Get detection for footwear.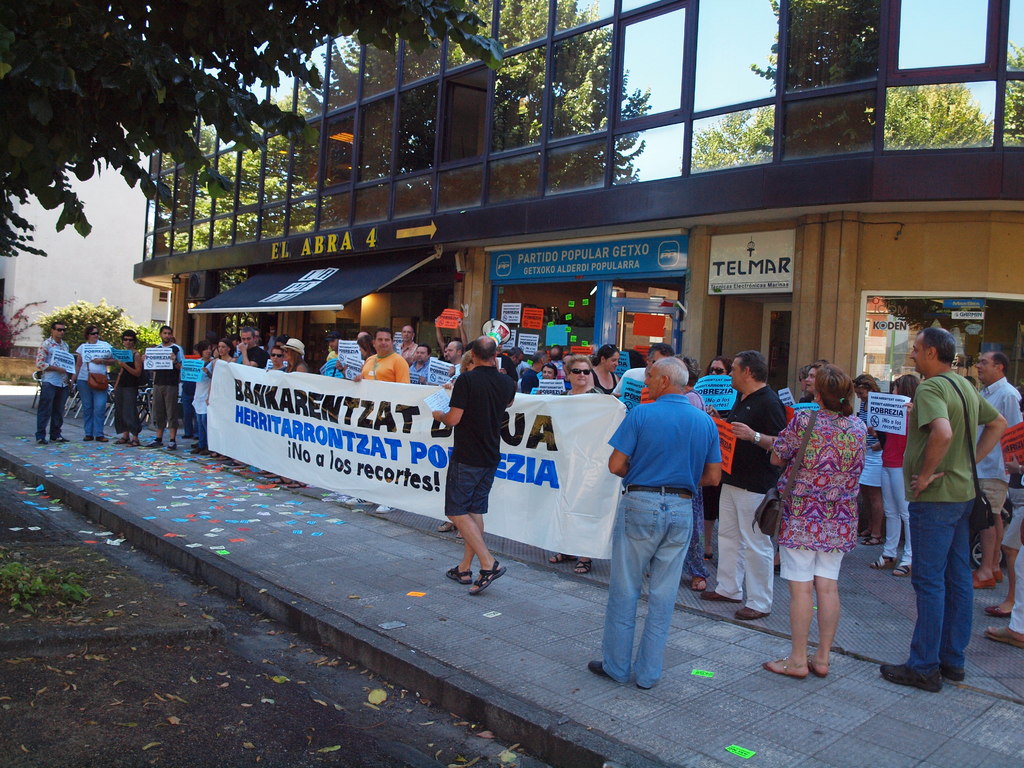
Detection: crop(701, 584, 738, 601).
